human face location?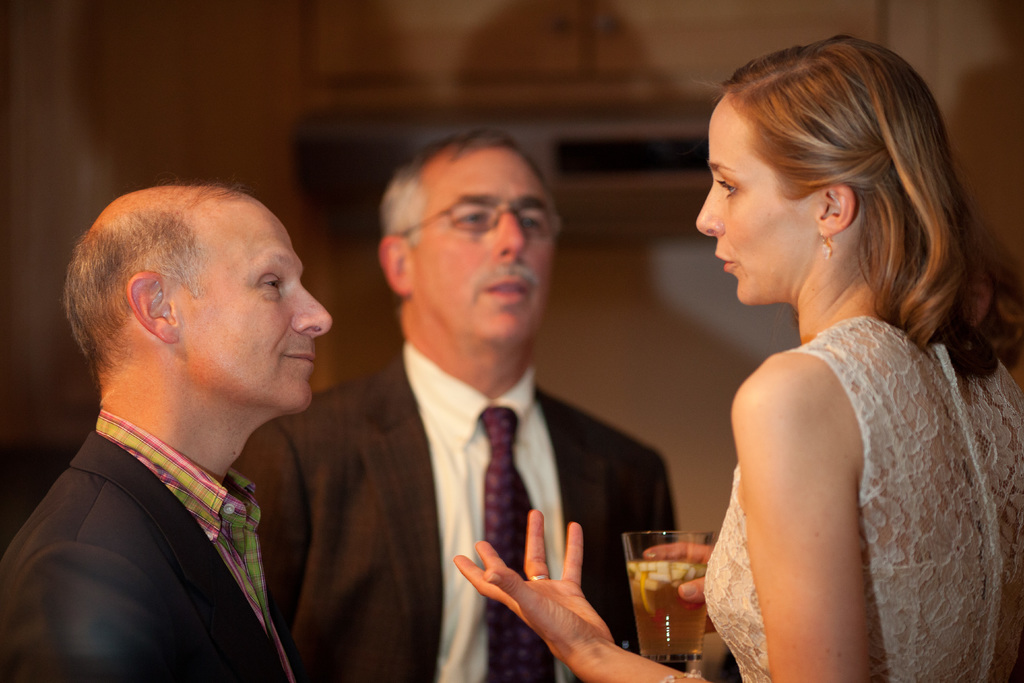
x1=181 y1=197 x2=332 y2=415
